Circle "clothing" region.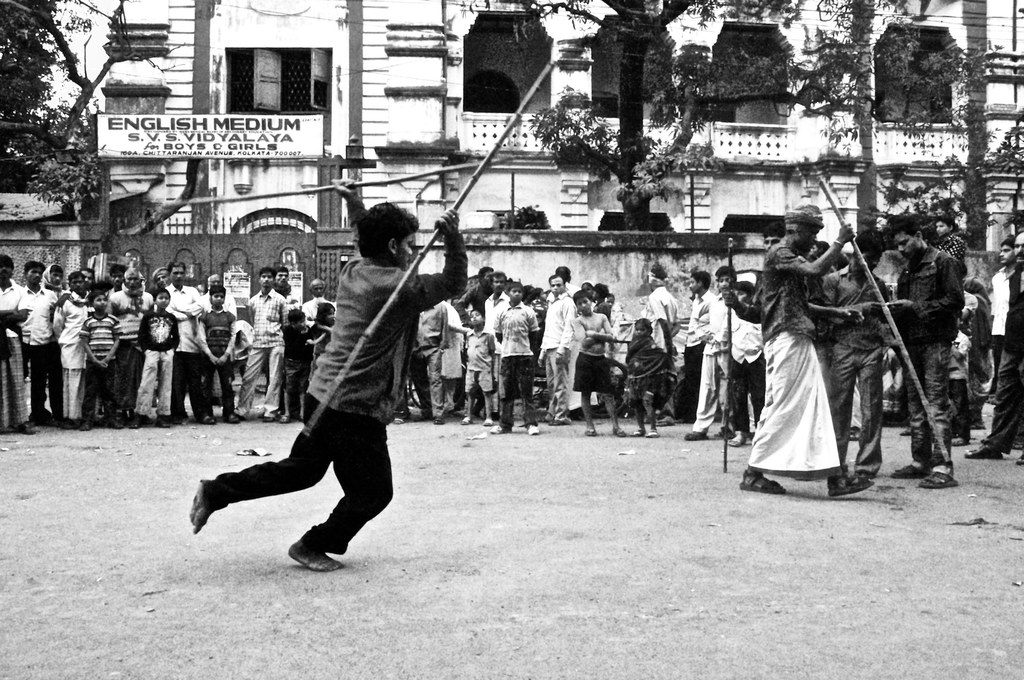
Region: x1=783 y1=248 x2=886 y2=493.
